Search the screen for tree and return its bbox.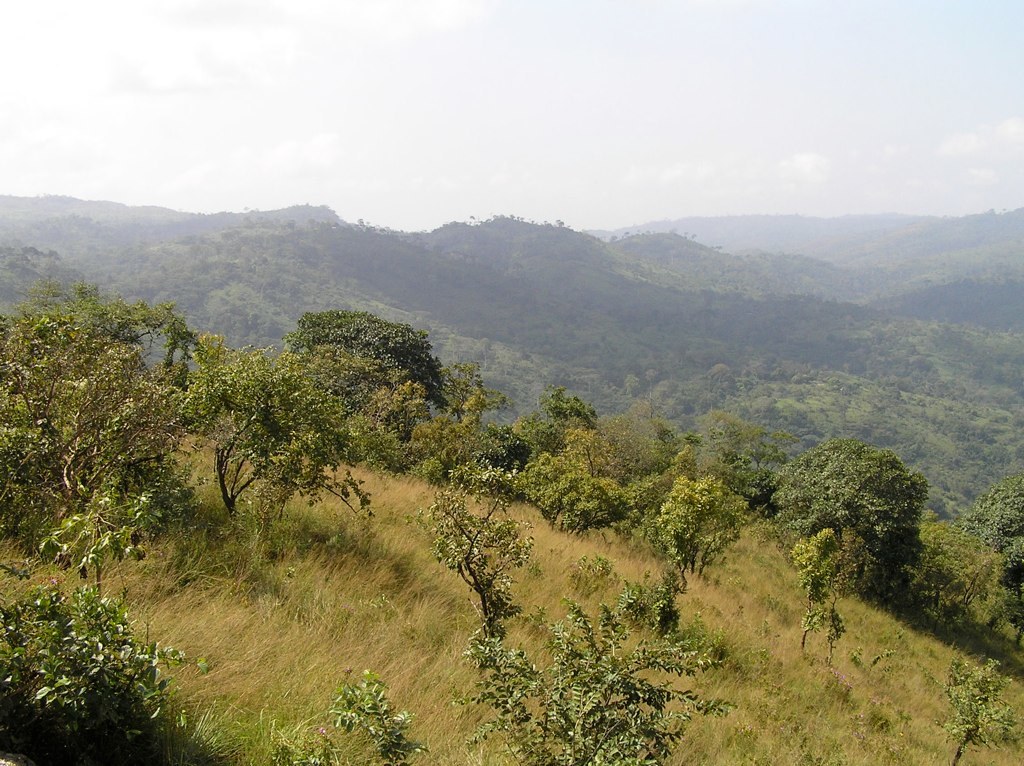
Found: x1=698, y1=423, x2=786, y2=542.
